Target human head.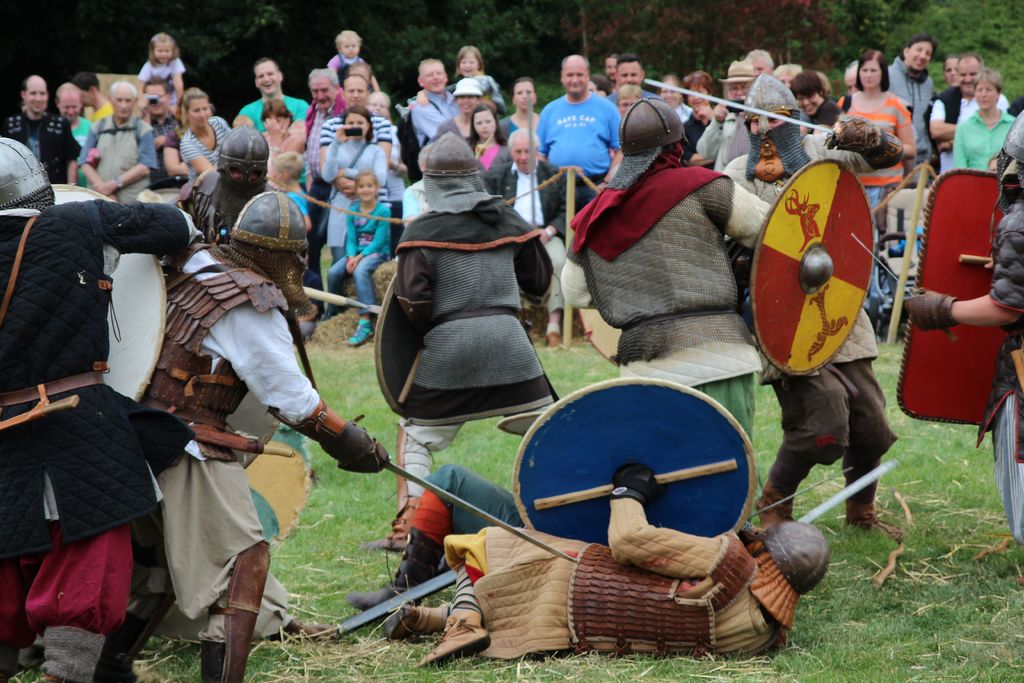
Target region: pyautogui.locateOnScreen(856, 50, 887, 90).
